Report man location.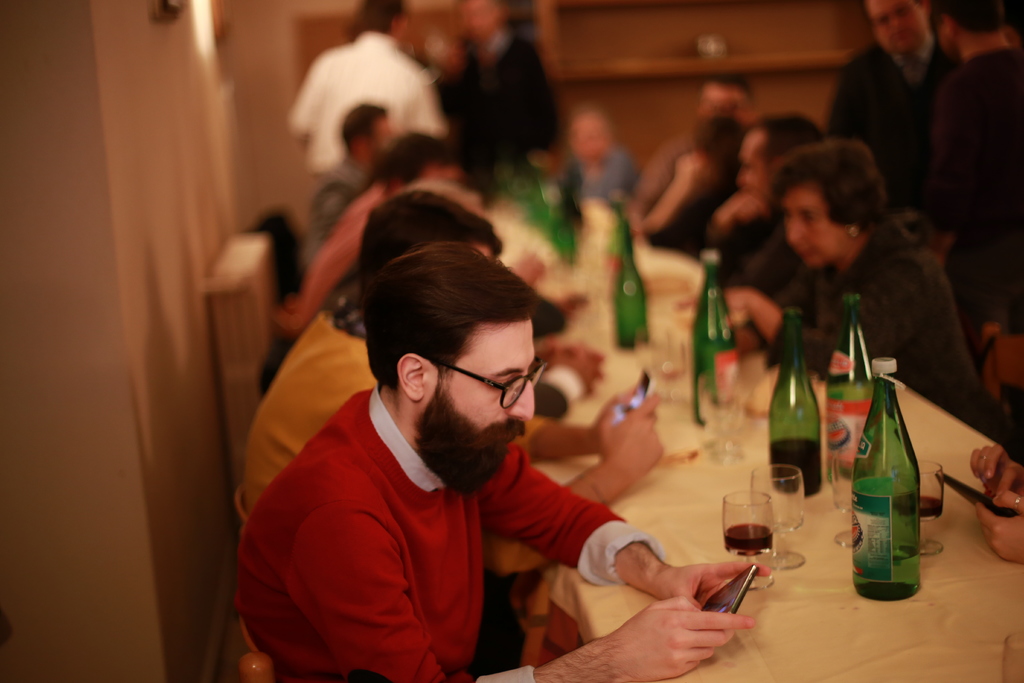
Report: BBox(433, 0, 554, 169).
